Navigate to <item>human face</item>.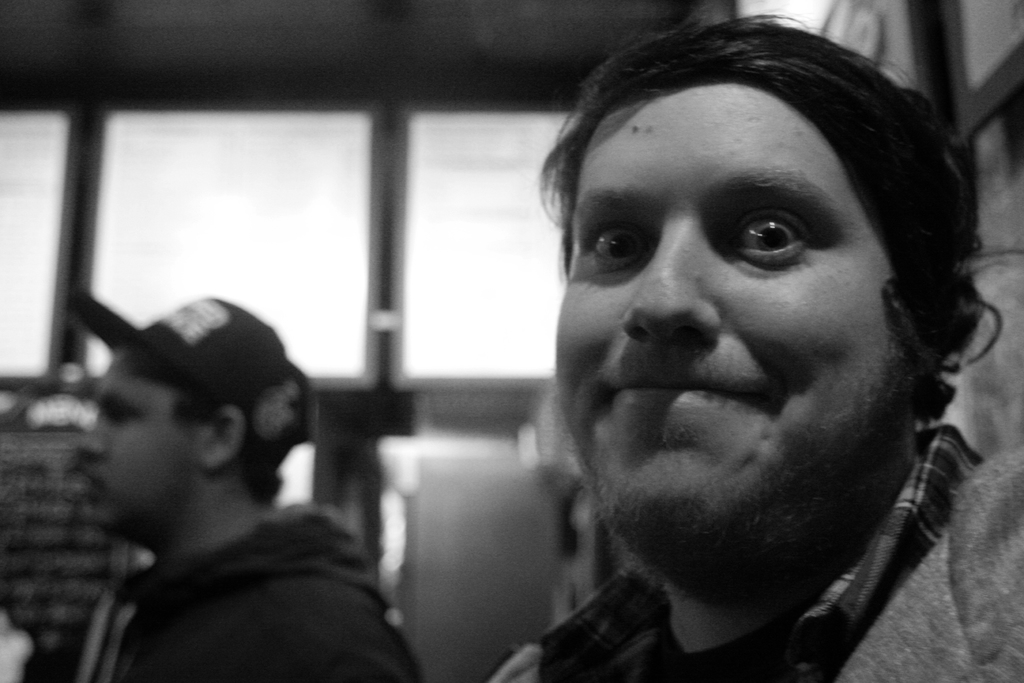
Navigation target: [left=79, top=357, right=219, bottom=525].
